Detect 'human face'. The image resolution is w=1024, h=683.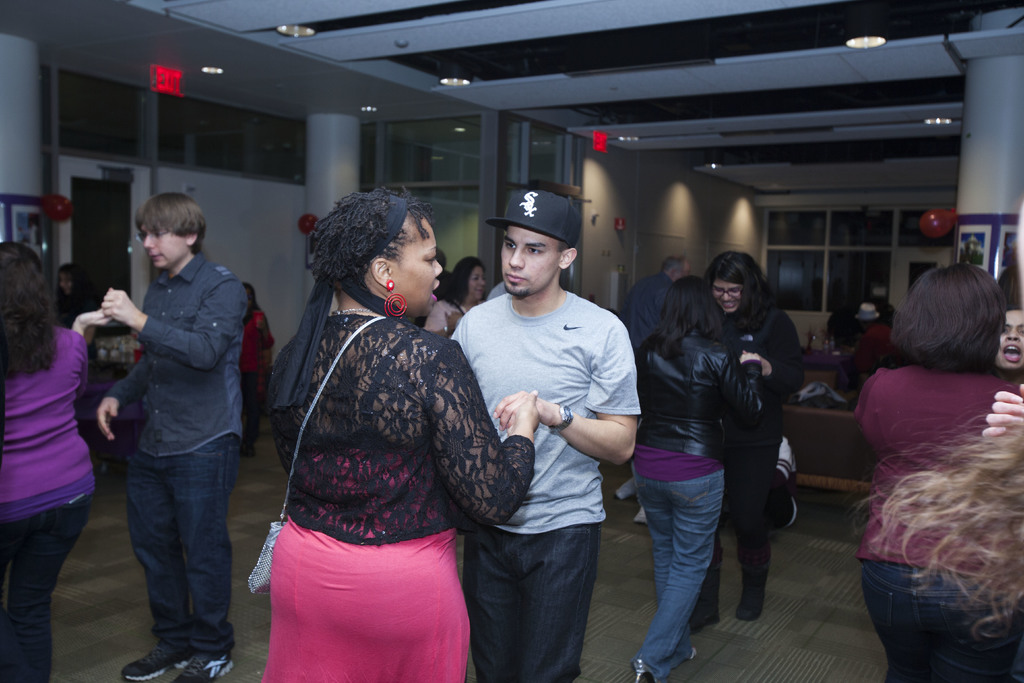
390,213,442,313.
